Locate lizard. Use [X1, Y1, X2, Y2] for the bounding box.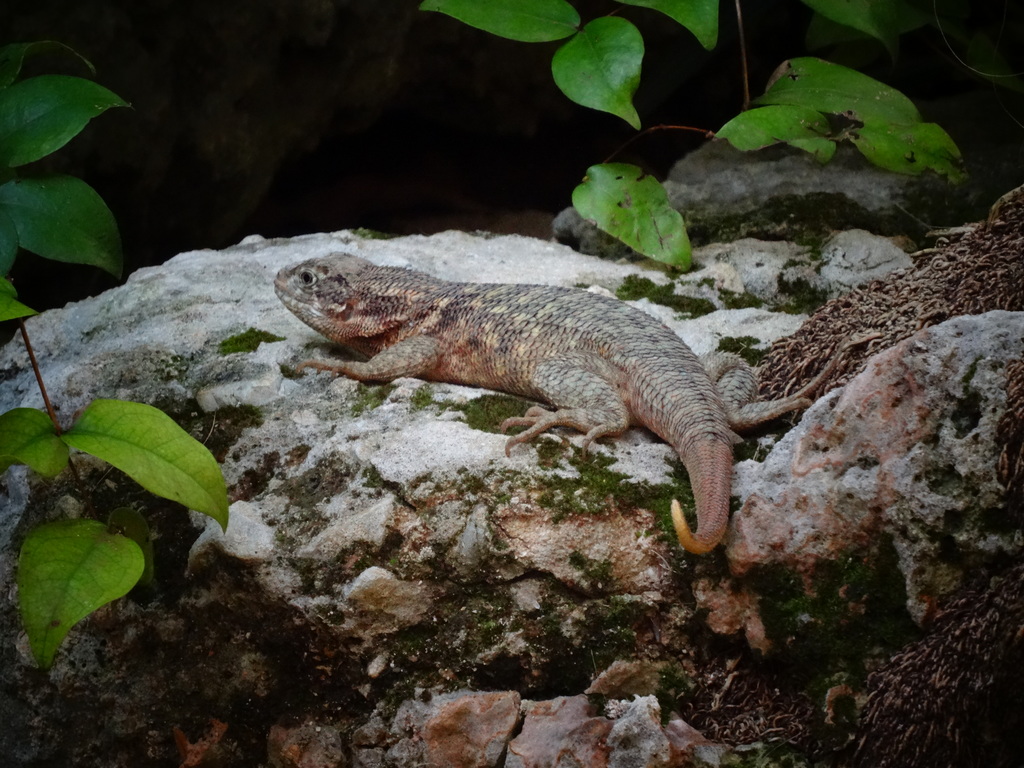
[280, 253, 787, 573].
